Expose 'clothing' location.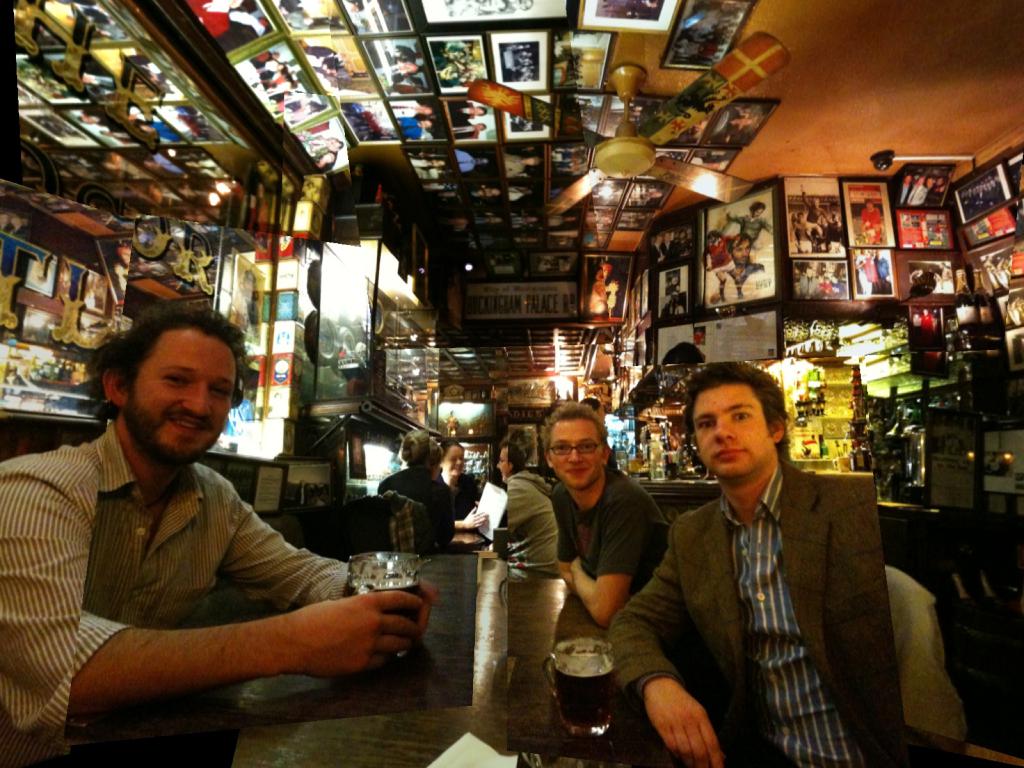
Exposed at left=445, top=97, right=472, bottom=128.
